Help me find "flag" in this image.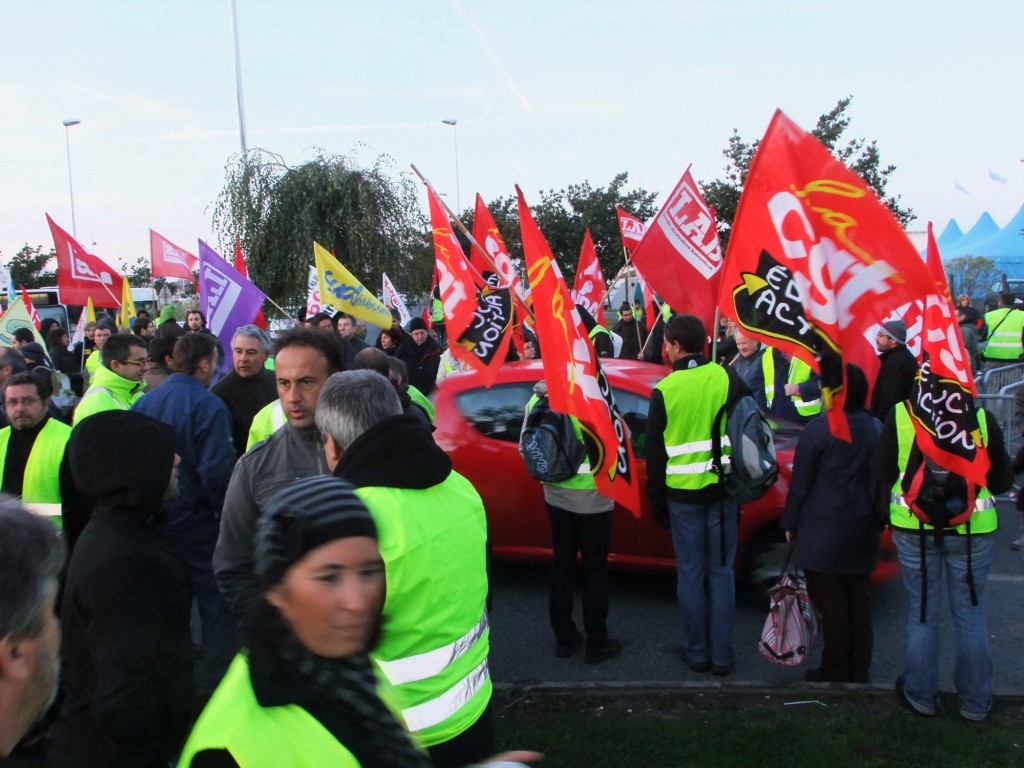
Found it: pyautogui.locateOnScreen(310, 241, 389, 330).
